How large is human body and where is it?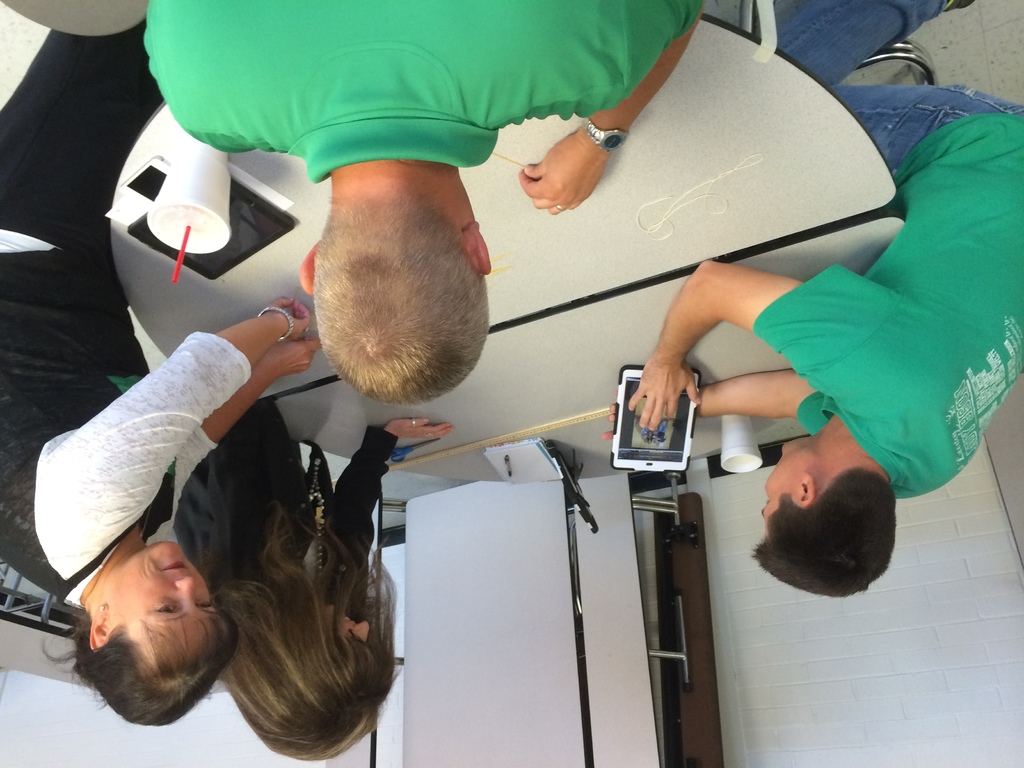
Bounding box: pyautogui.locateOnScreen(0, 241, 321, 609).
